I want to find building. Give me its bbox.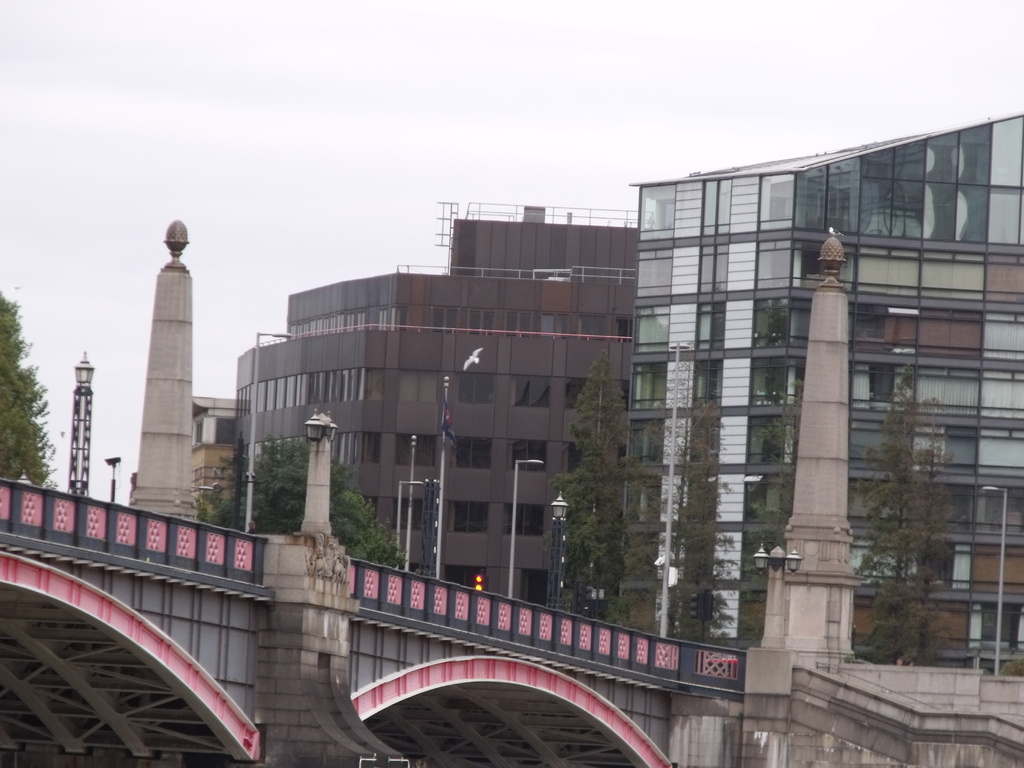
(614, 113, 1023, 679).
